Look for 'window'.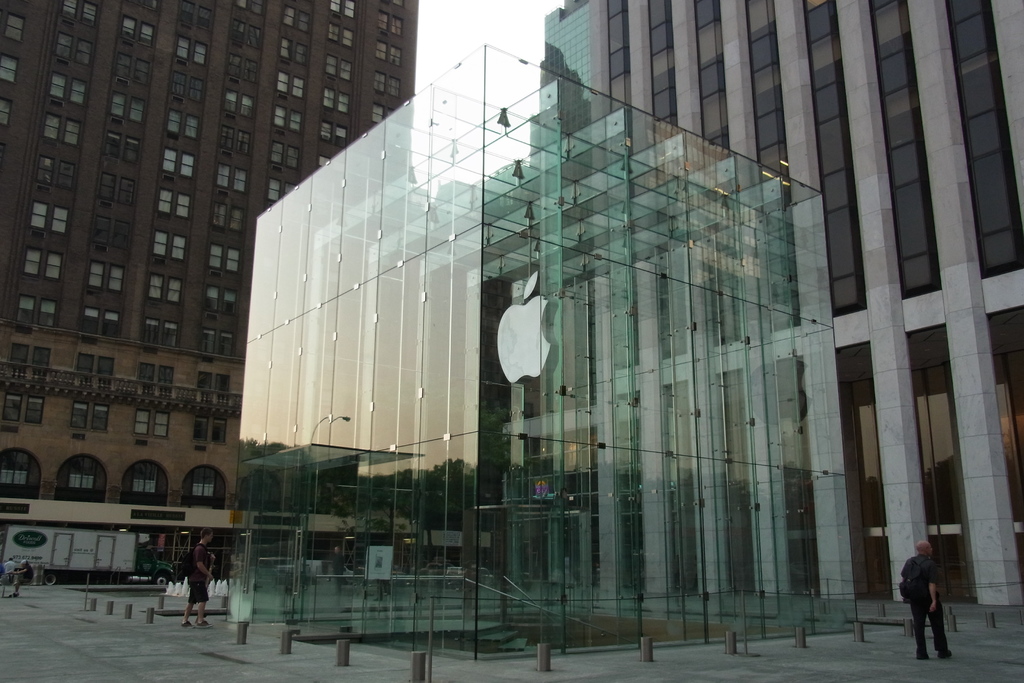
Found: locate(84, 308, 104, 353).
